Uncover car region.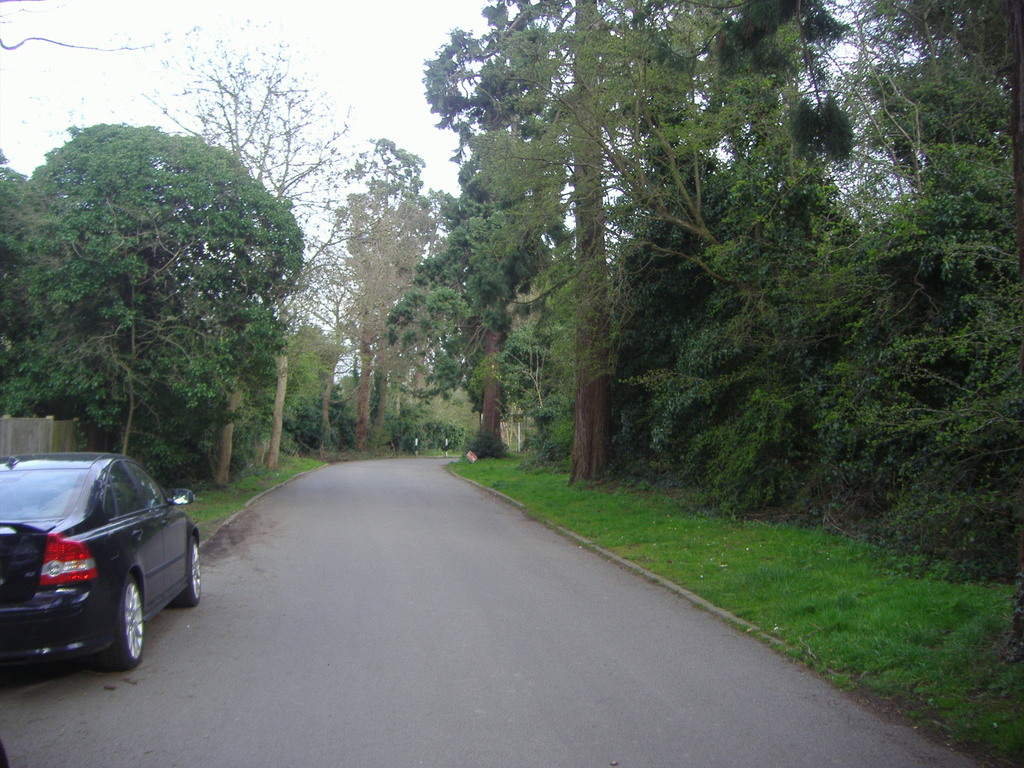
Uncovered: (0,445,184,675).
